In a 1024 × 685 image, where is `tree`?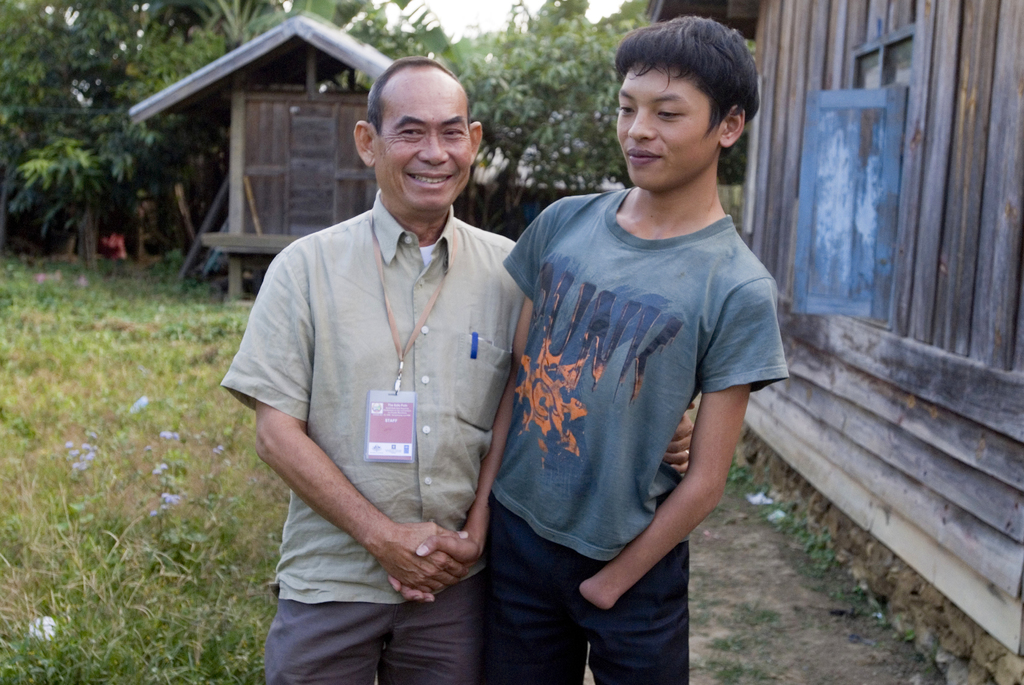
[x1=110, y1=22, x2=228, y2=111].
